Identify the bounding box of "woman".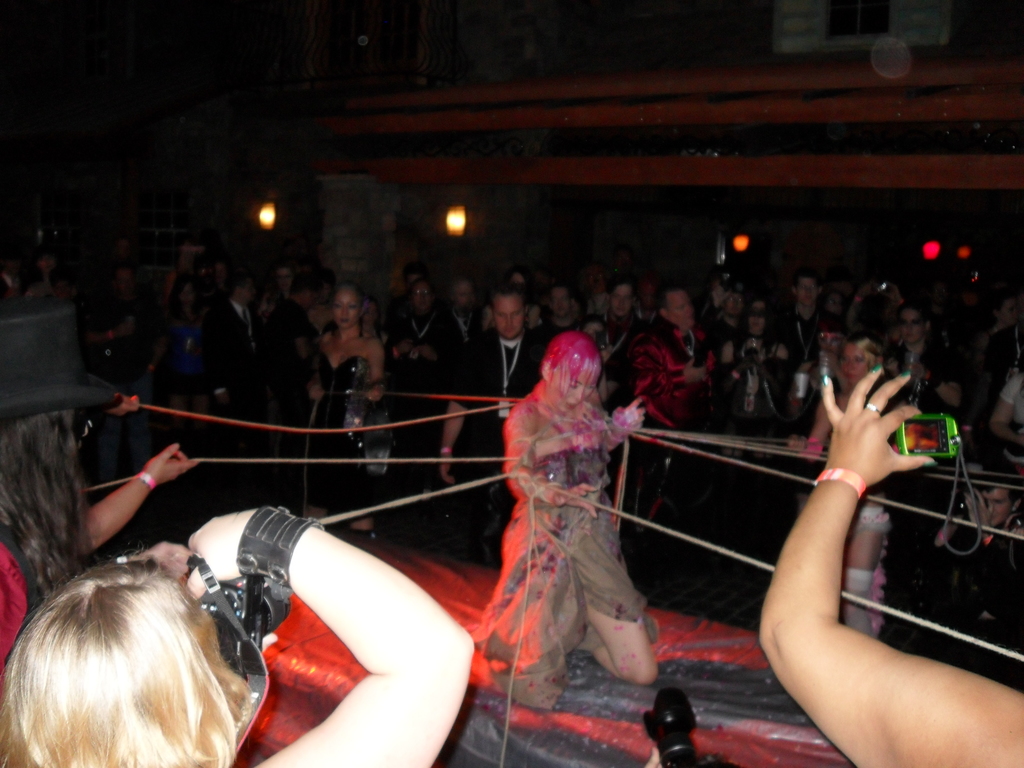
select_region(293, 288, 378, 553).
